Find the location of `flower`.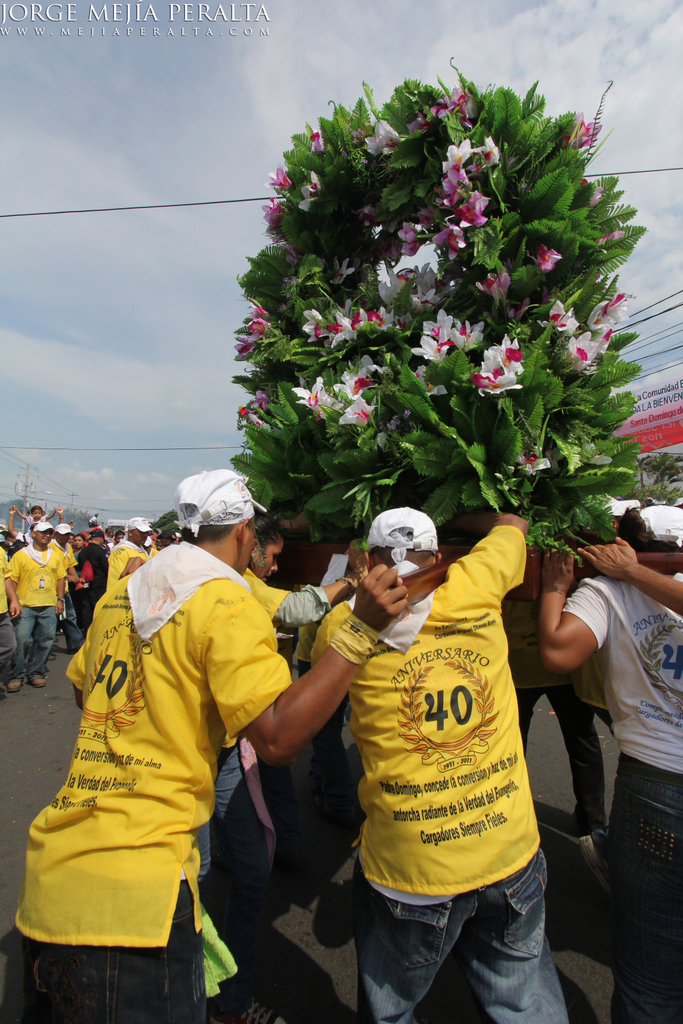
Location: box(514, 444, 548, 475).
